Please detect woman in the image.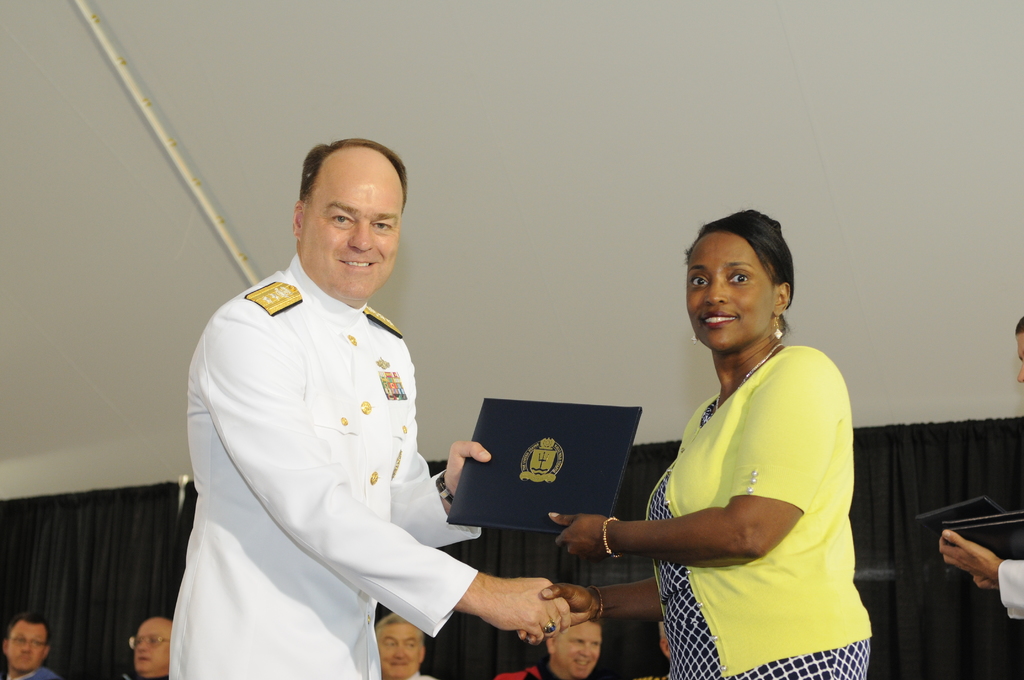
box=[587, 228, 876, 679].
